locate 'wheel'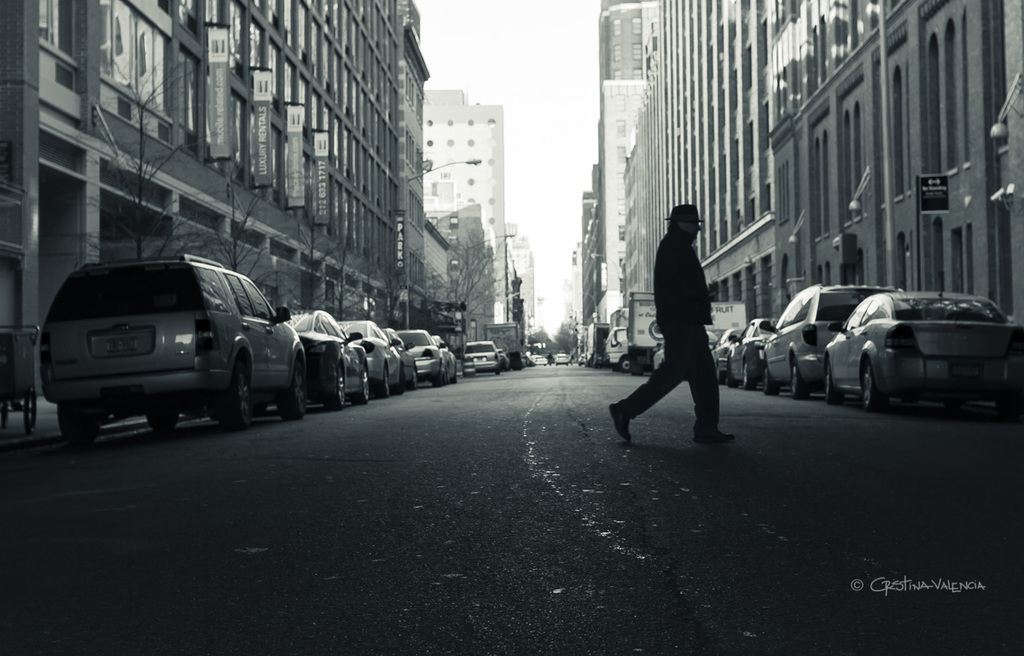
323/369/345/409
